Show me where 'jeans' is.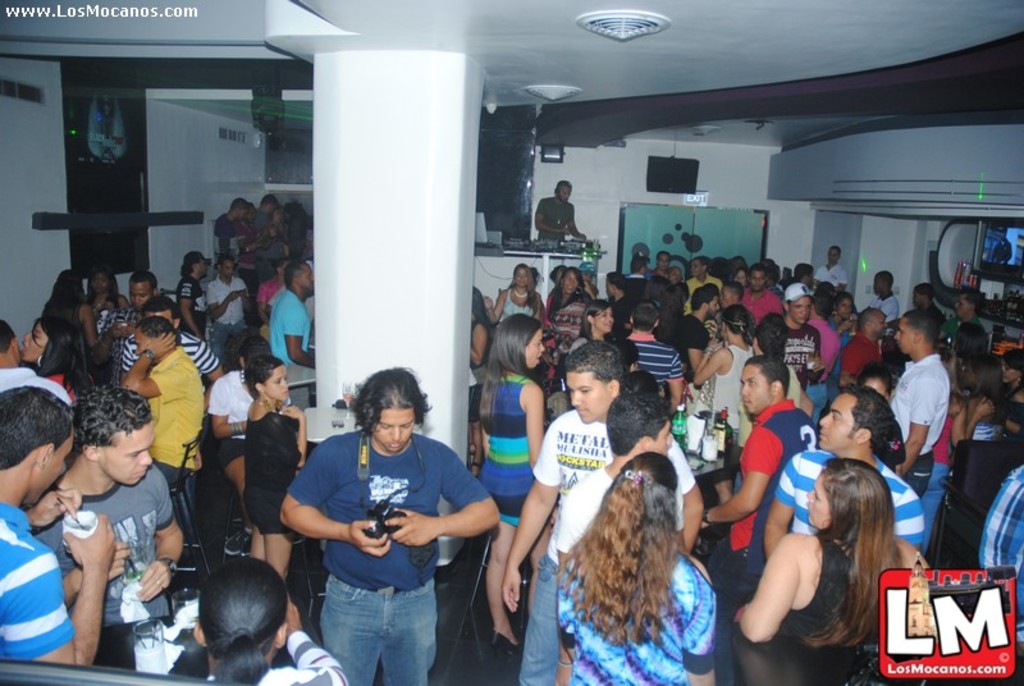
'jeans' is at [left=319, top=573, right=438, bottom=685].
